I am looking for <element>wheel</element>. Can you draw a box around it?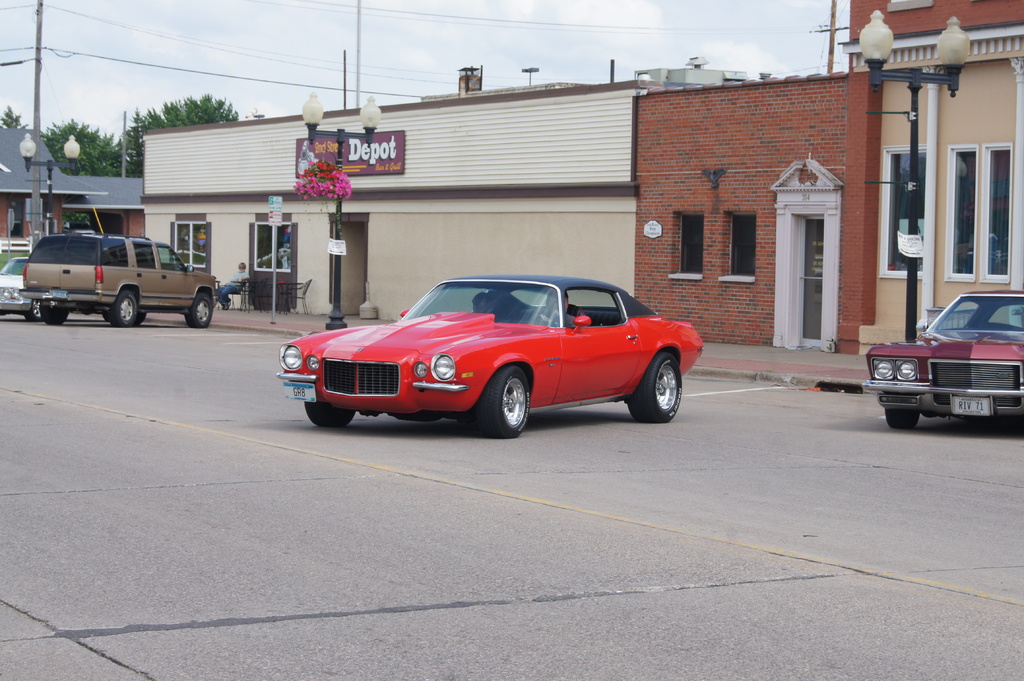
Sure, the bounding box is {"left": 111, "top": 289, "right": 134, "bottom": 326}.
